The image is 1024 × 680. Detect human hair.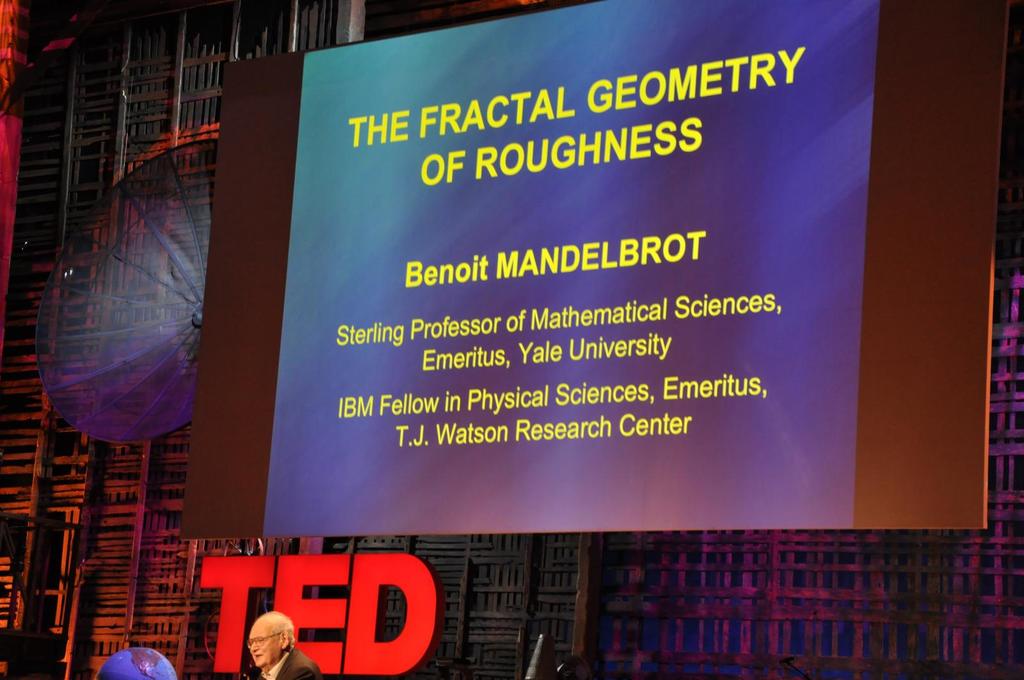
Detection: {"left": 263, "top": 606, "right": 296, "bottom": 643}.
